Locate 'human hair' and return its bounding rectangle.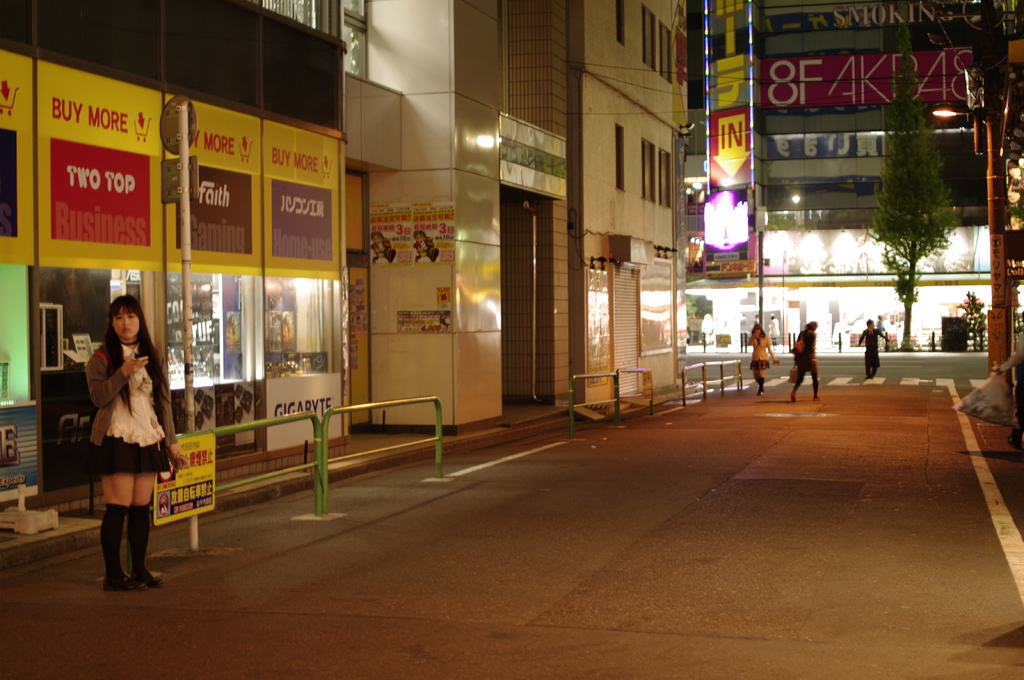
{"left": 103, "top": 294, "right": 169, "bottom": 409}.
